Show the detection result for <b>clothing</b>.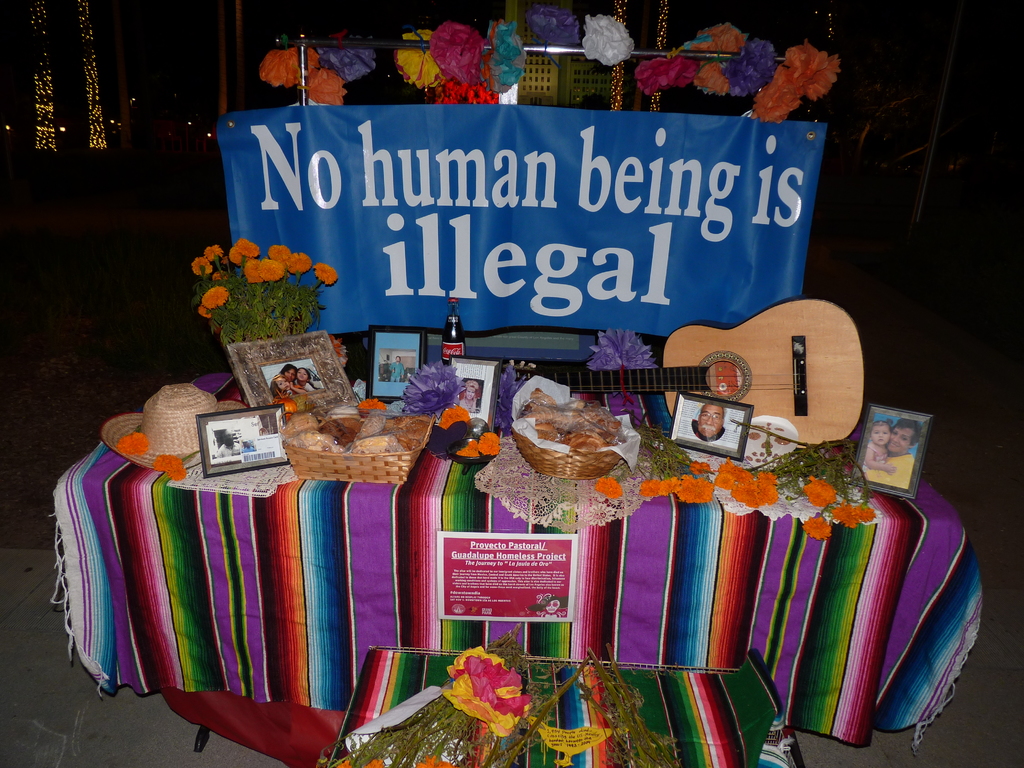
crop(292, 383, 313, 390).
